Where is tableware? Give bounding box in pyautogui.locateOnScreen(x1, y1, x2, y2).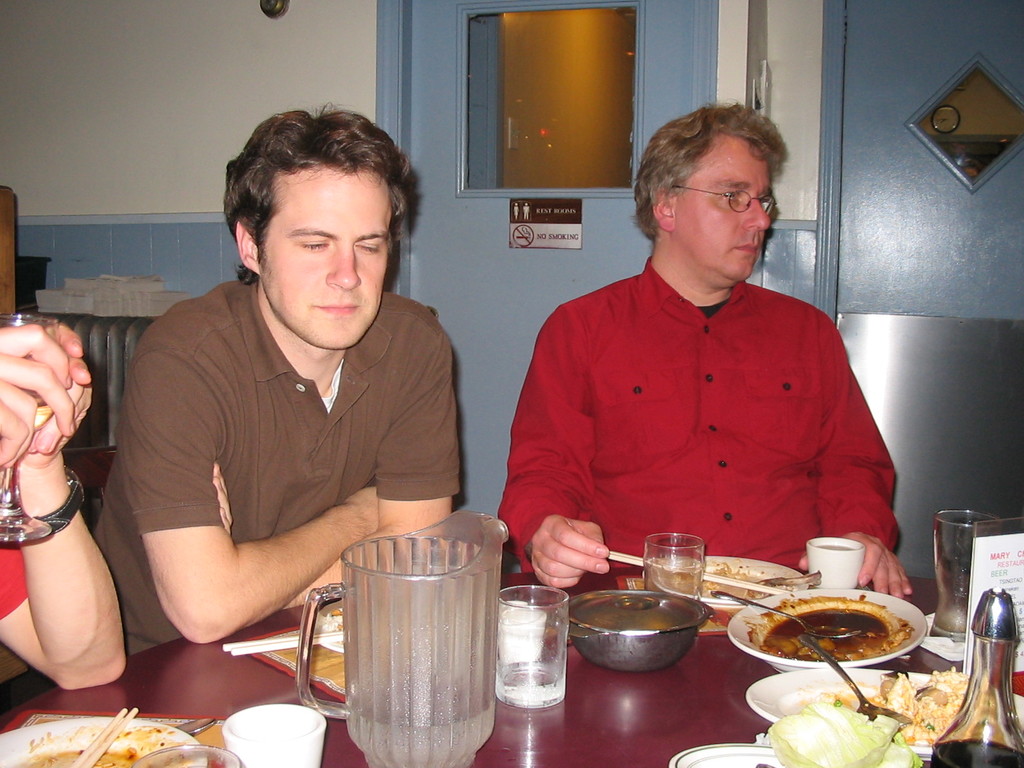
pyautogui.locateOnScreen(315, 606, 347, 657).
